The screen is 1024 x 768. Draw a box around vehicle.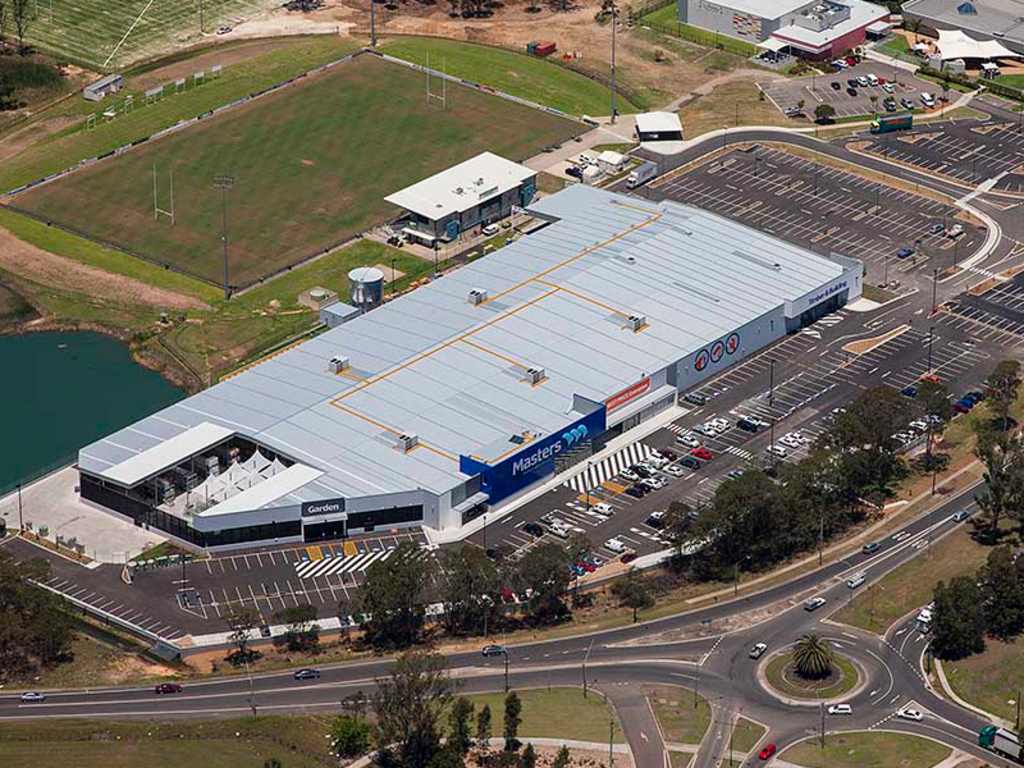
crop(155, 681, 180, 694).
